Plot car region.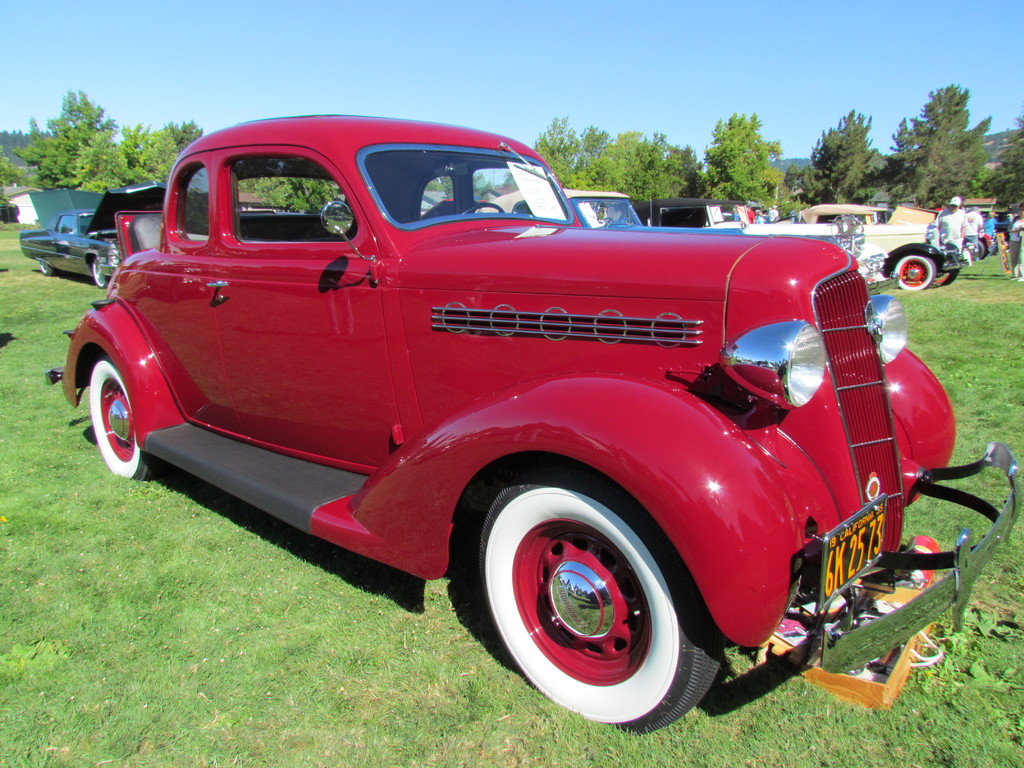
Plotted at Rect(771, 205, 969, 289).
